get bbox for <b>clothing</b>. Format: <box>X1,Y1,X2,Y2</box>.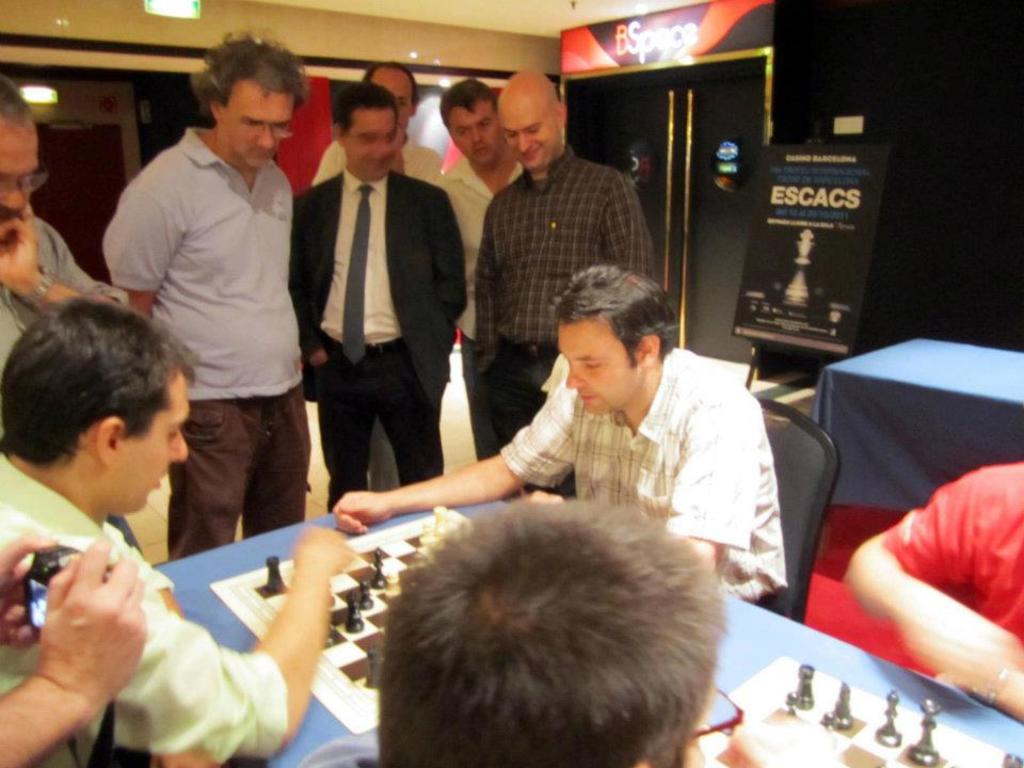
<box>499,349,791,609</box>.
